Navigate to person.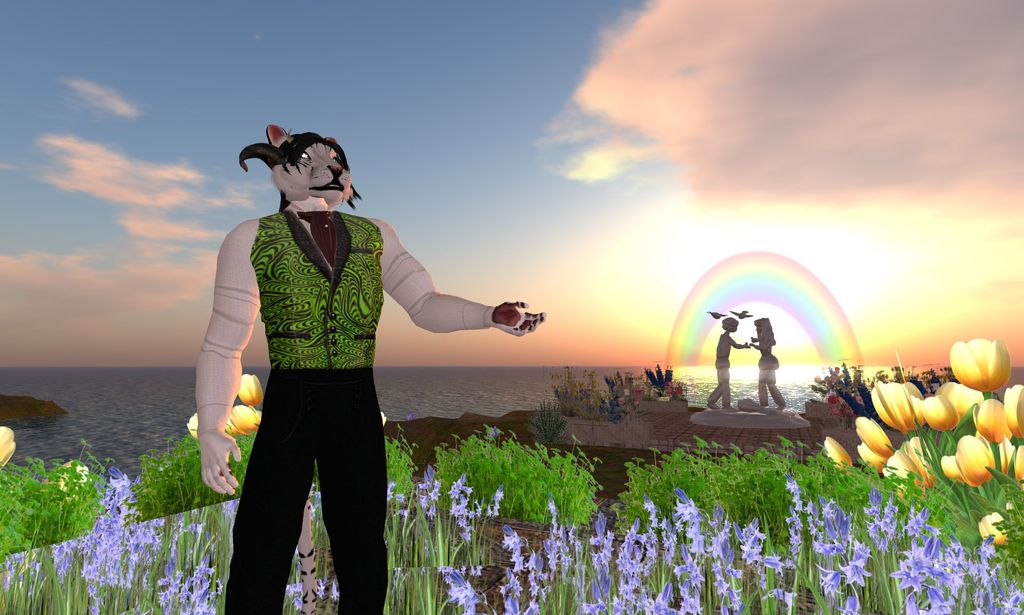
Navigation target: <region>707, 316, 751, 411</region>.
